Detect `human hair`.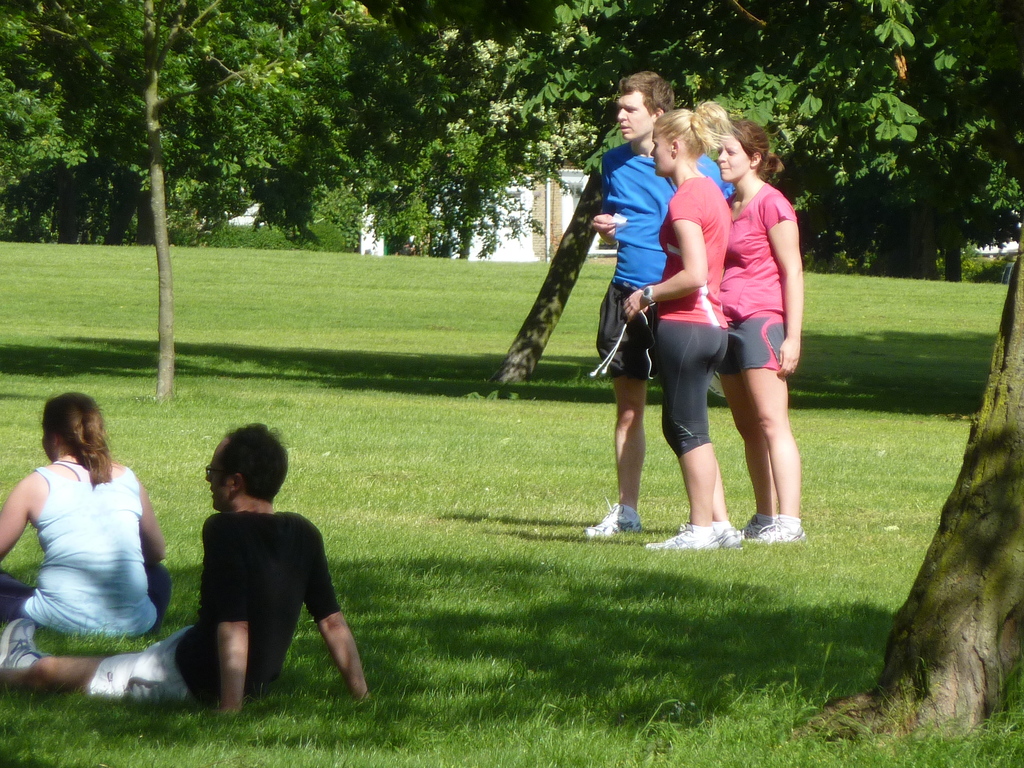
Detected at {"x1": 219, "y1": 424, "x2": 291, "y2": 503}.
